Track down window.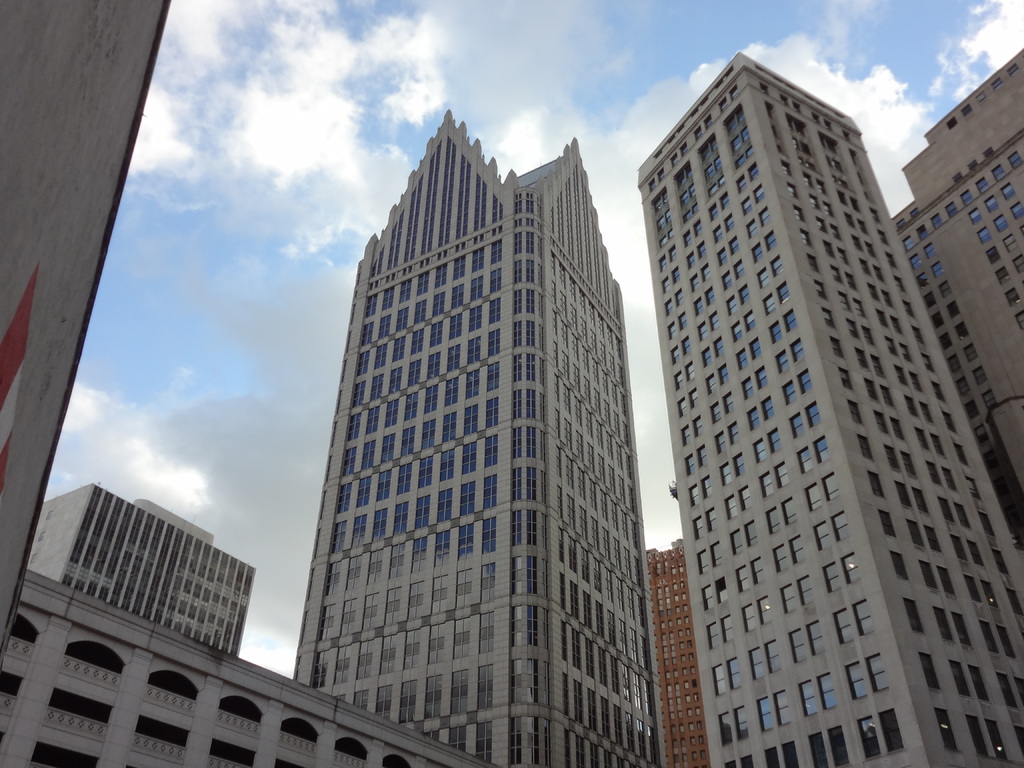
Tracked to 705, 135, 717, 161.
